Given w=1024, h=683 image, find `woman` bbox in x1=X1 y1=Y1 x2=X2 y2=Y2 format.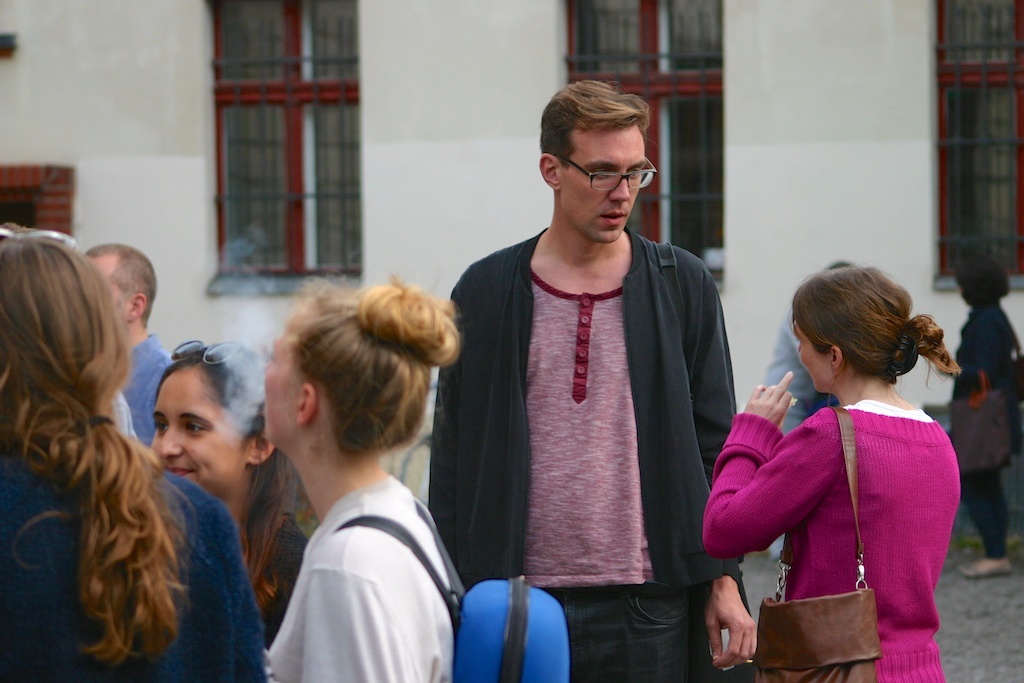
x1=267 y1=271 x2=465 y2=682.
